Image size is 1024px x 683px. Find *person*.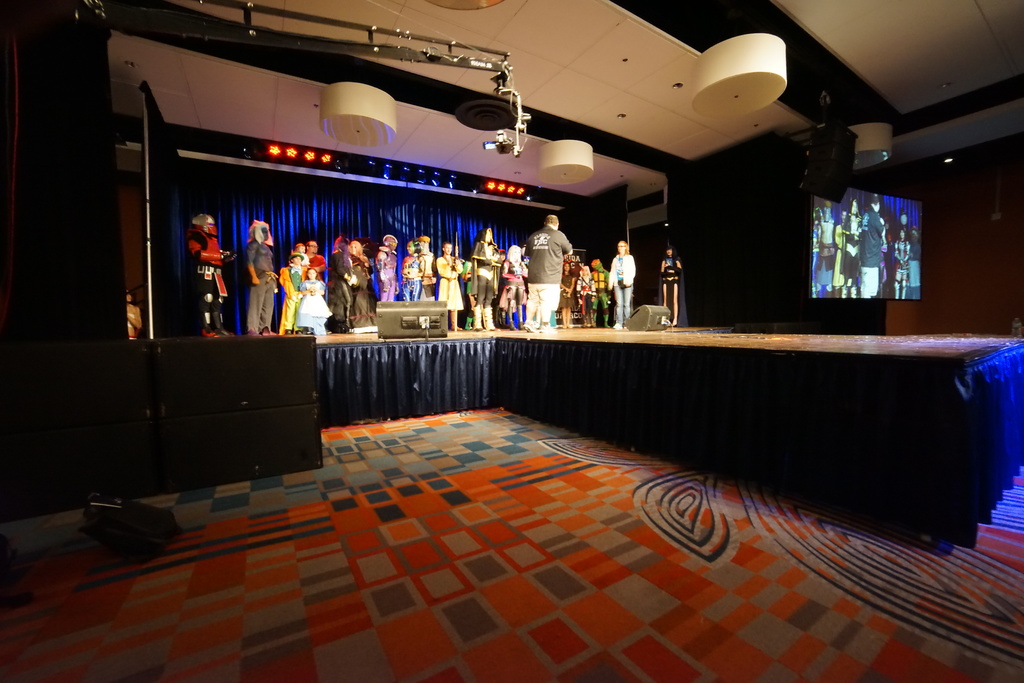
x1=517, y1=218, x2=575, y2=332.
